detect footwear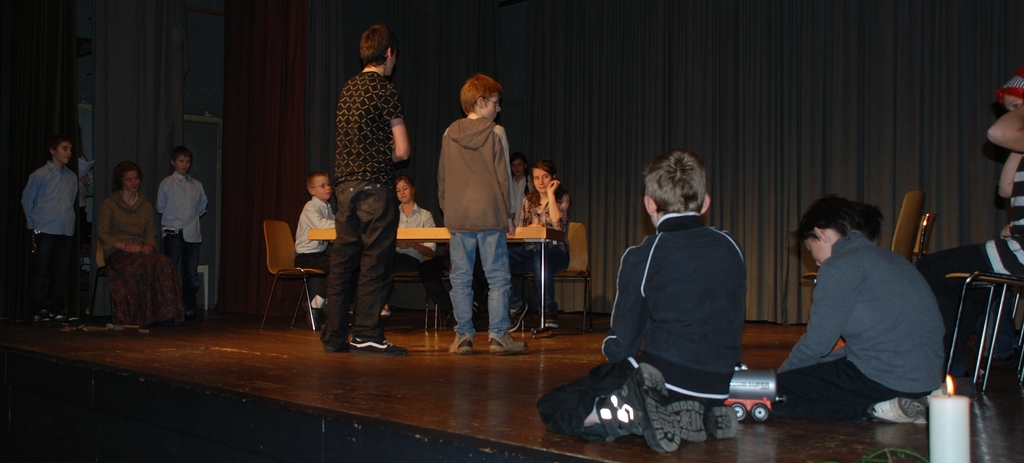
<box>301,301,326,329</box>
